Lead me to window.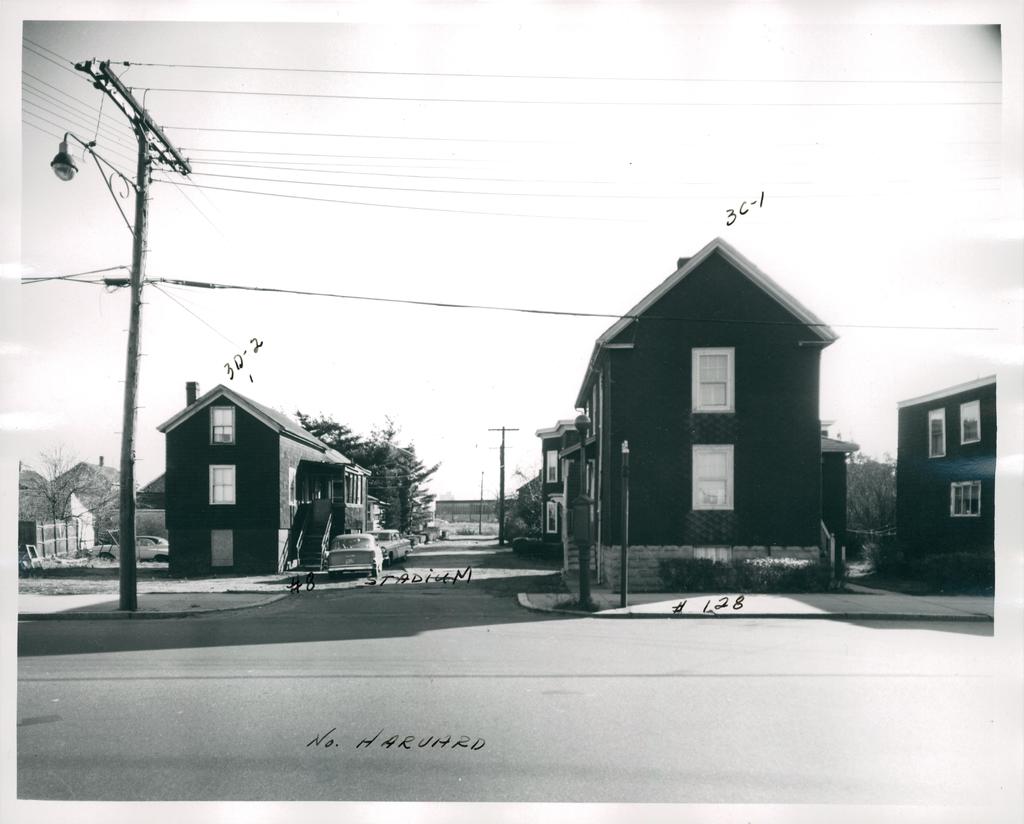
Lead to Rect(948, 478, 981, 519).
